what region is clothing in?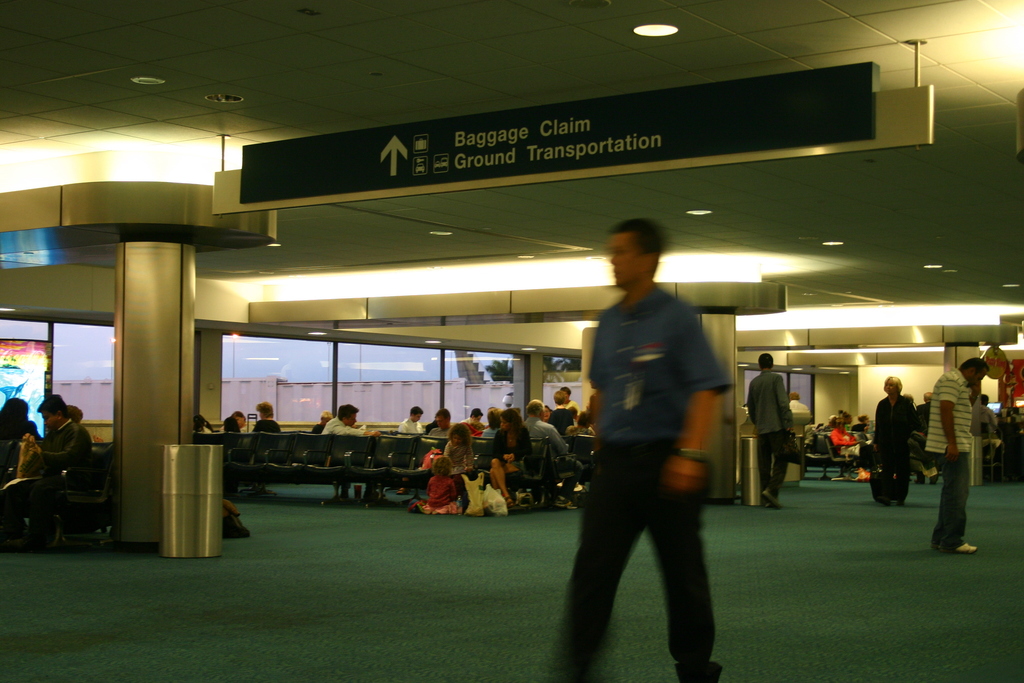
box=[978, 398, 999, 435].
